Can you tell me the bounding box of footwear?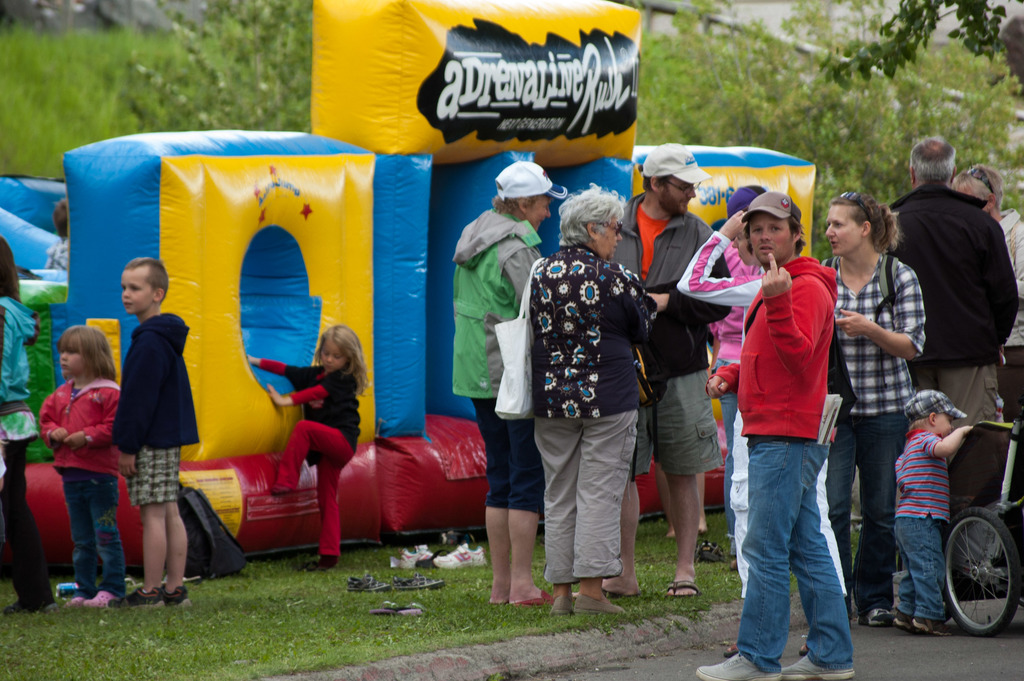
detection(430, 536, 479, 566).
